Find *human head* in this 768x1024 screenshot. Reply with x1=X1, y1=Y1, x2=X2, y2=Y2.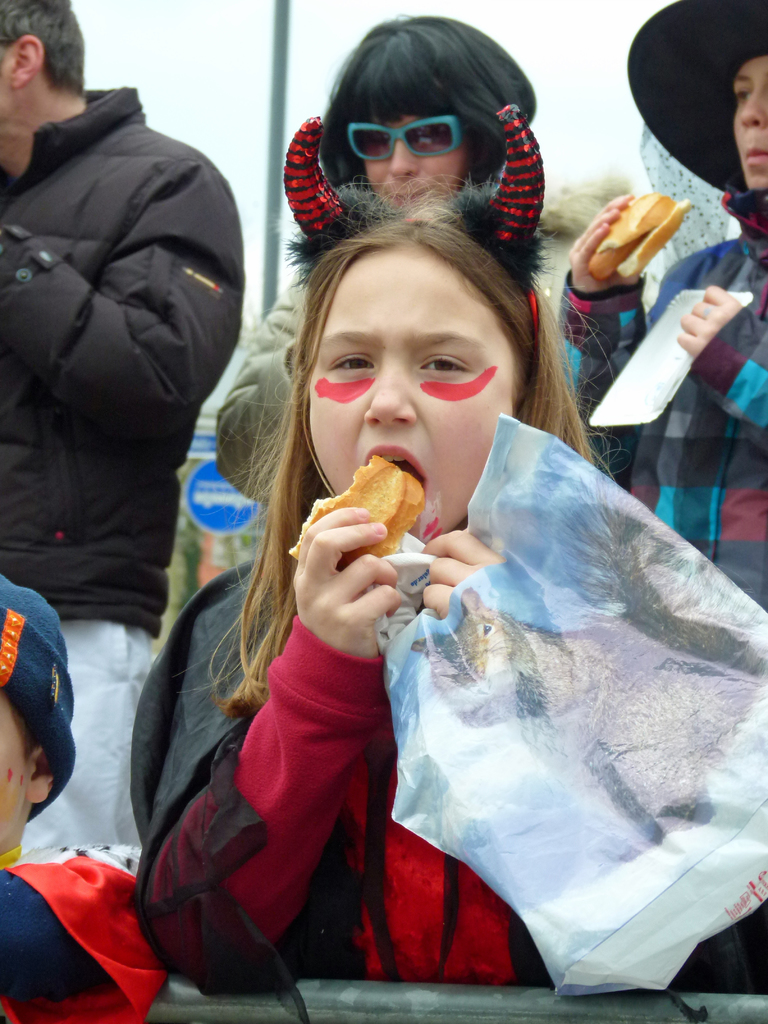
x1=340, y1=15, x2=499, y2=202.
